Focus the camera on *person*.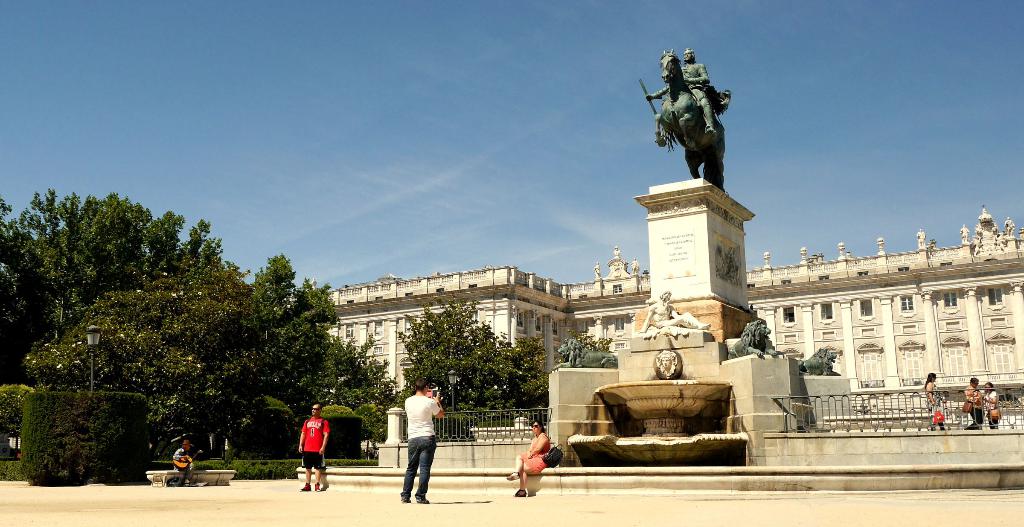
Focus region: {"left": 294, "top": 400, "right": 332, "bottom": 487}.
